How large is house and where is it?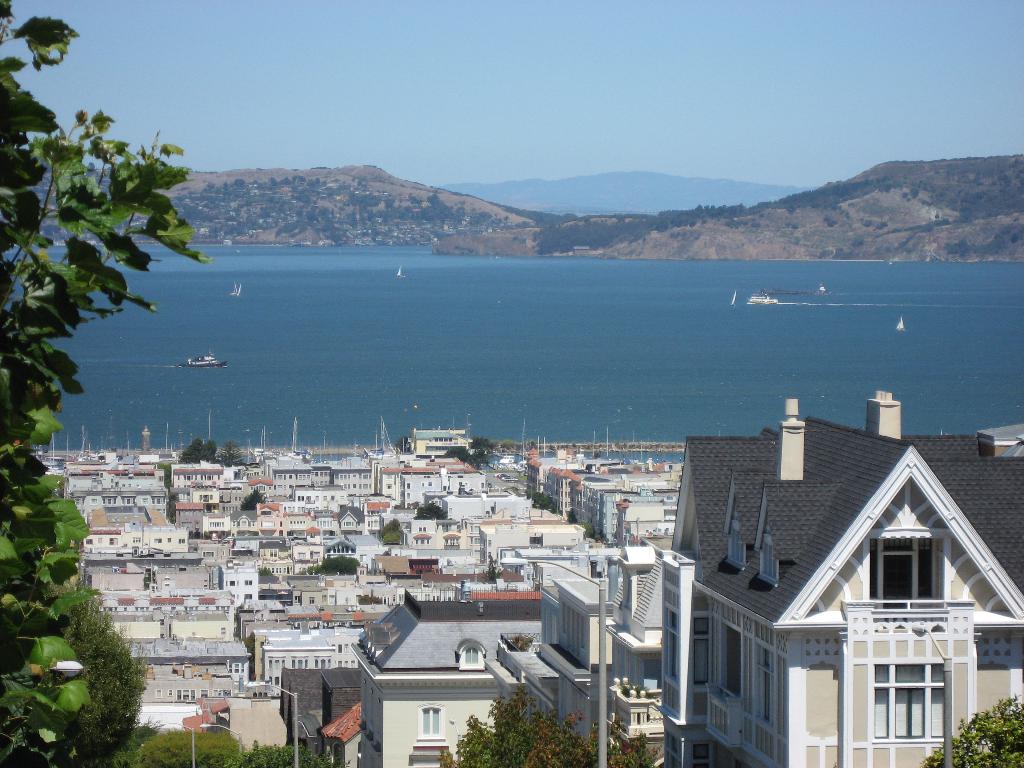
Bounding box: (left=642, top=393, right=1013, bottom=758).
